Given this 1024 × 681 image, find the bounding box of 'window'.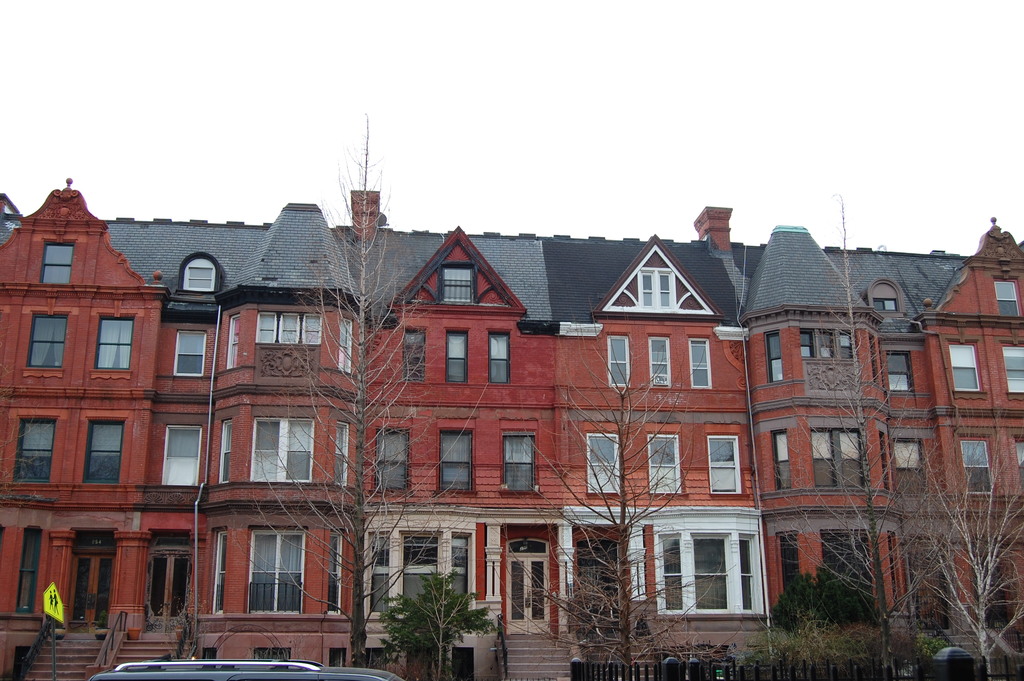
26 318 67 362.
